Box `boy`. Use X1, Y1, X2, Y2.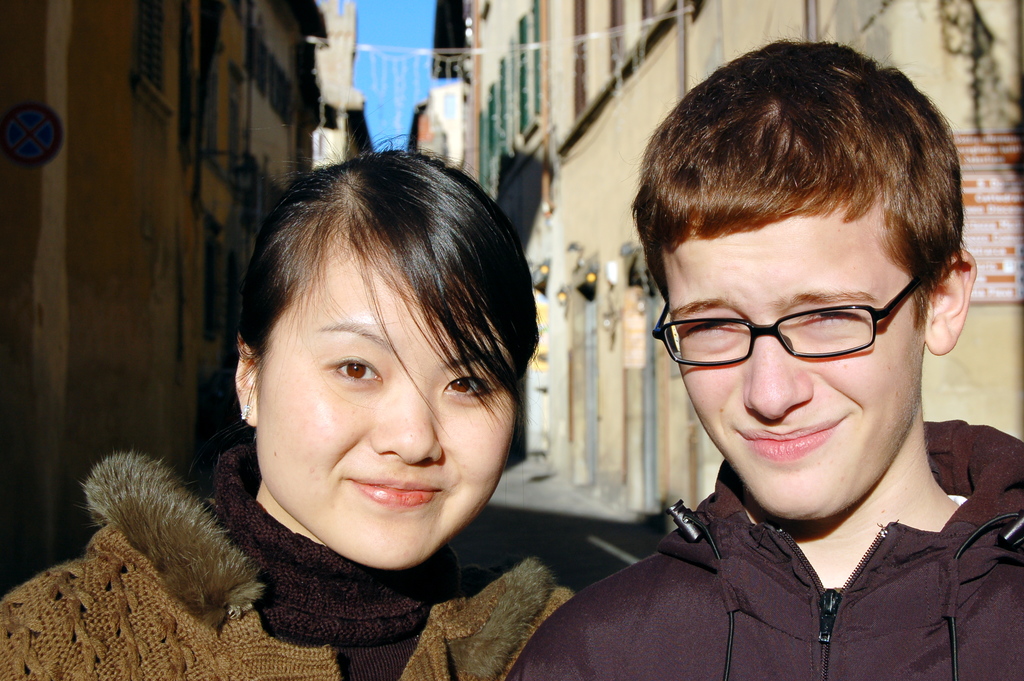
505, 35, 1022, 680.
